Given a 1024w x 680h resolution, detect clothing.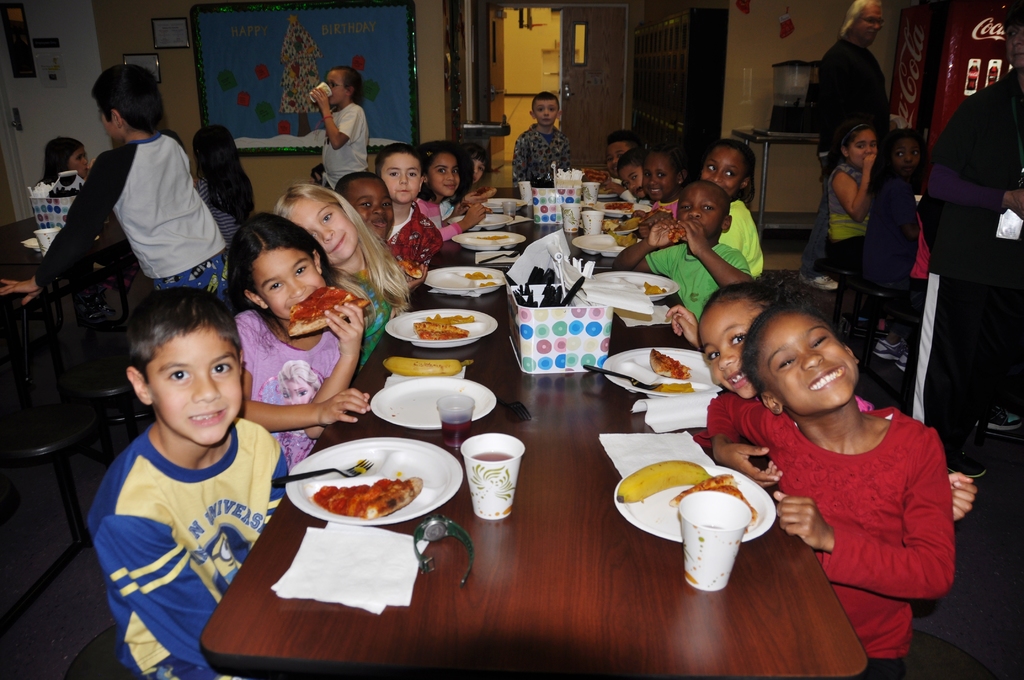
bbox=(344, 266, 397, 373).
